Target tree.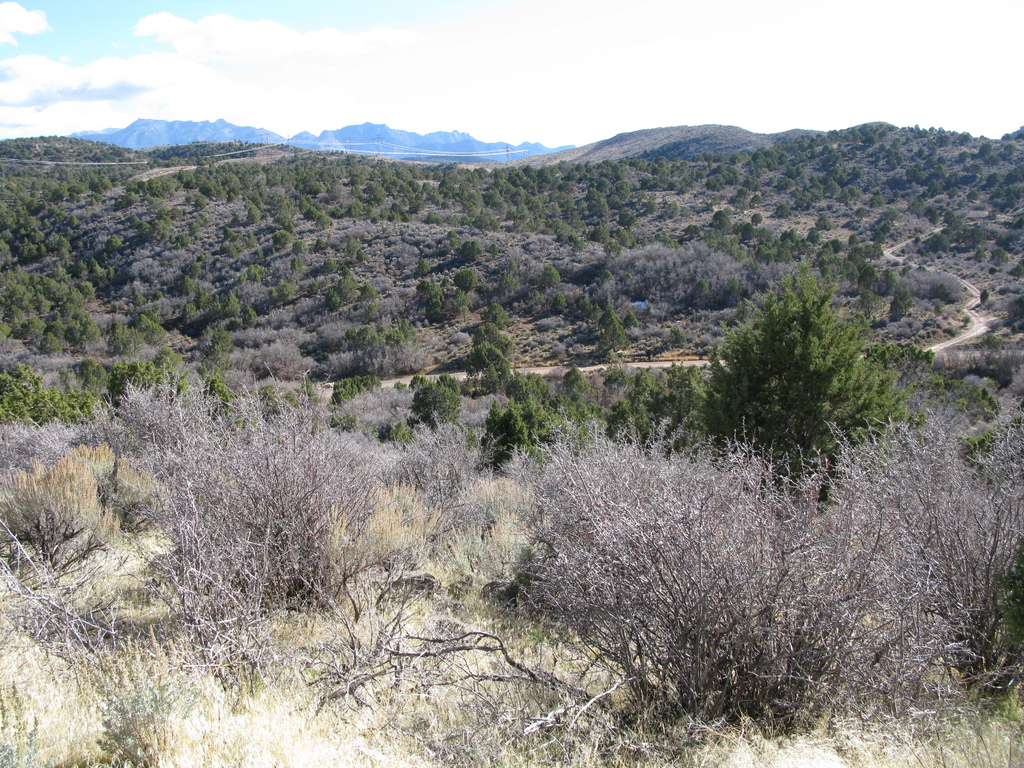
Target region: 624/308/636/325.
